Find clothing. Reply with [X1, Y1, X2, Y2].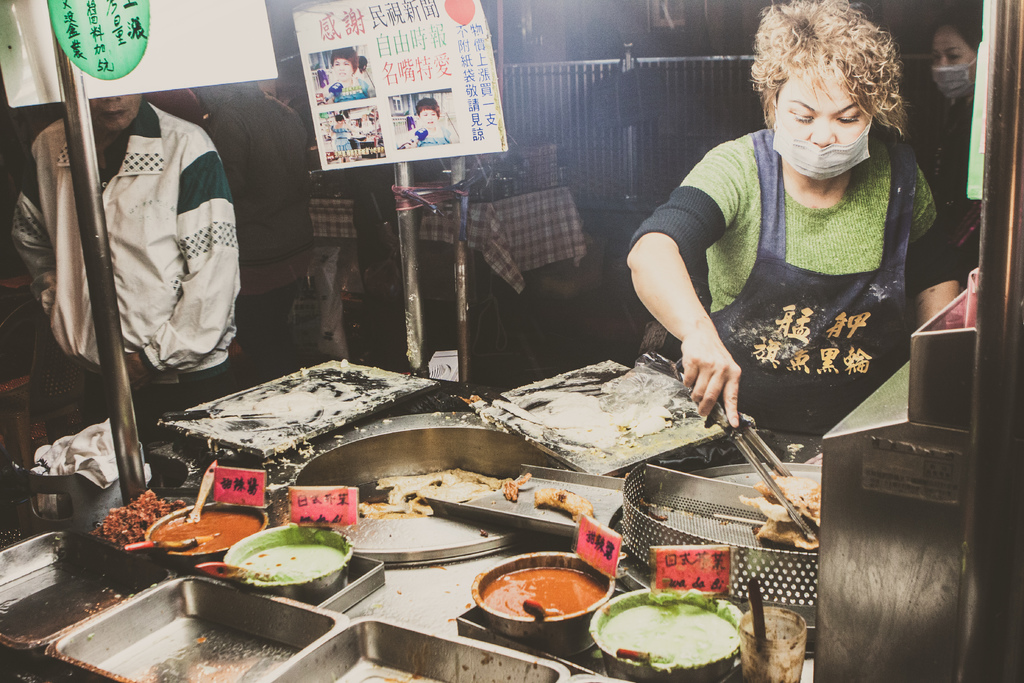
[13, 103, 242, 457].
